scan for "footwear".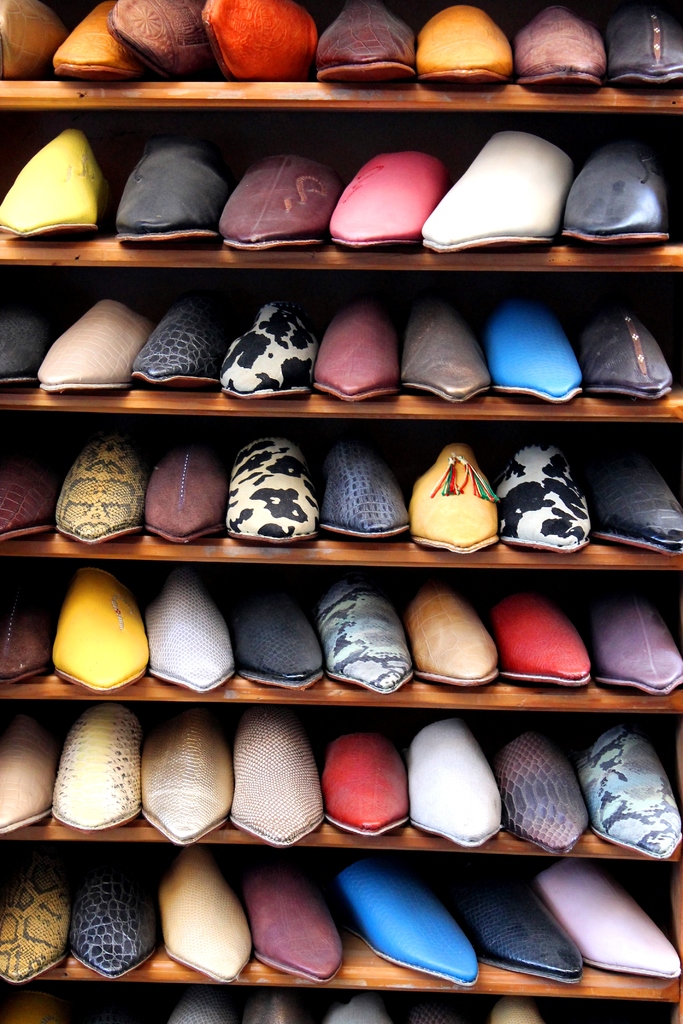
Scan result: (599, 468, 680, 550).
